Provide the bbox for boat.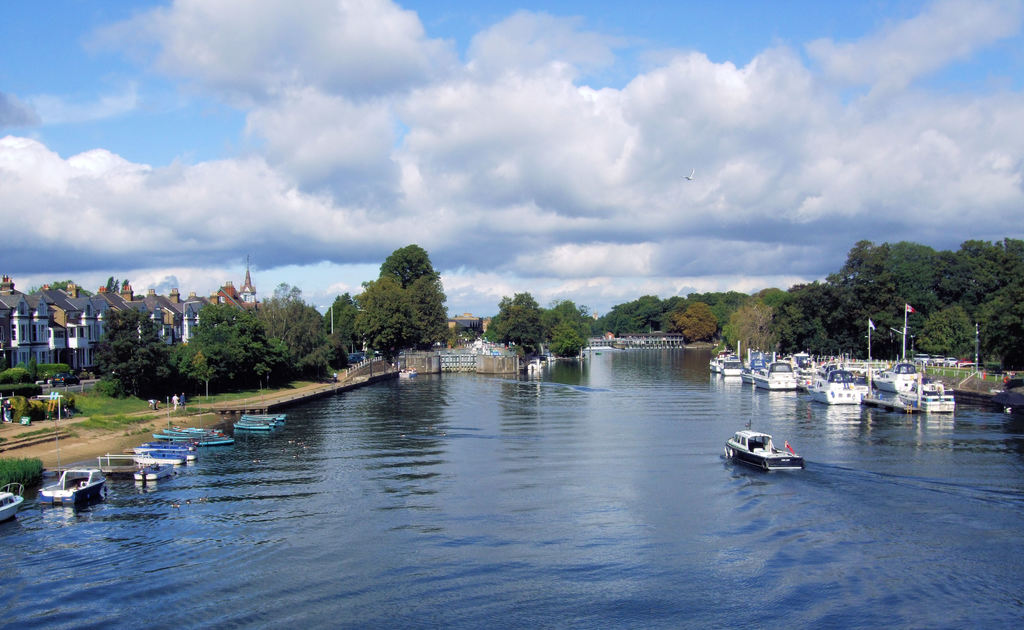
237, 415, 284, 428.
